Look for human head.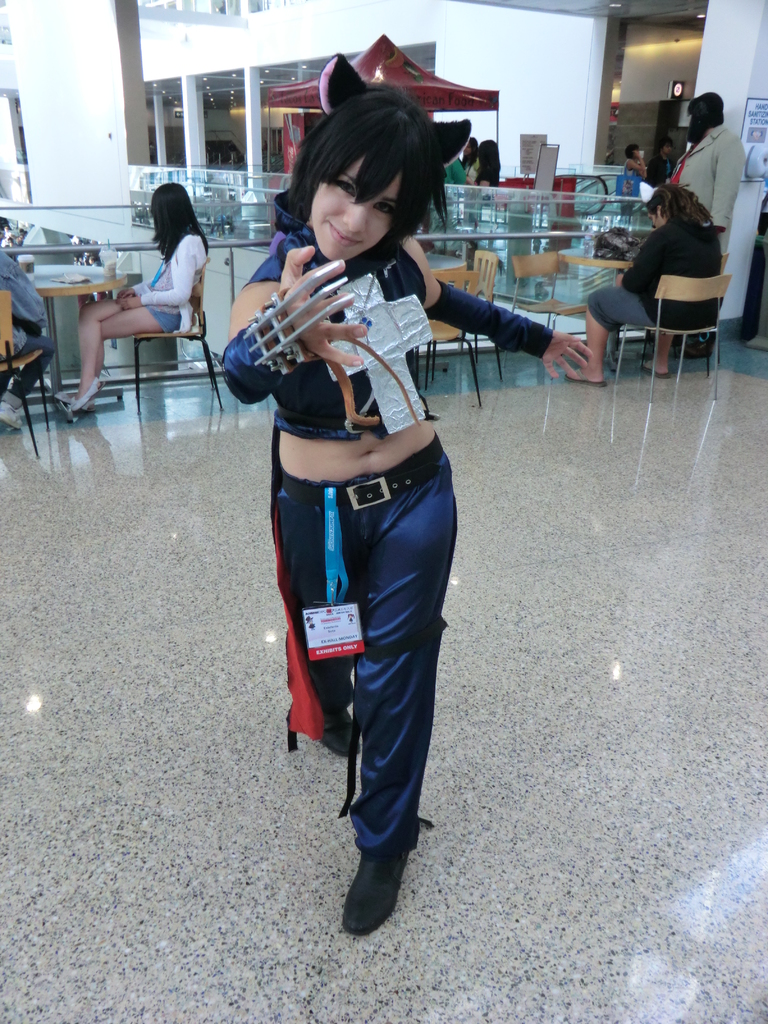
Found: {"left": 465, "top": 136, "right": 479, "bottom": 157}.
